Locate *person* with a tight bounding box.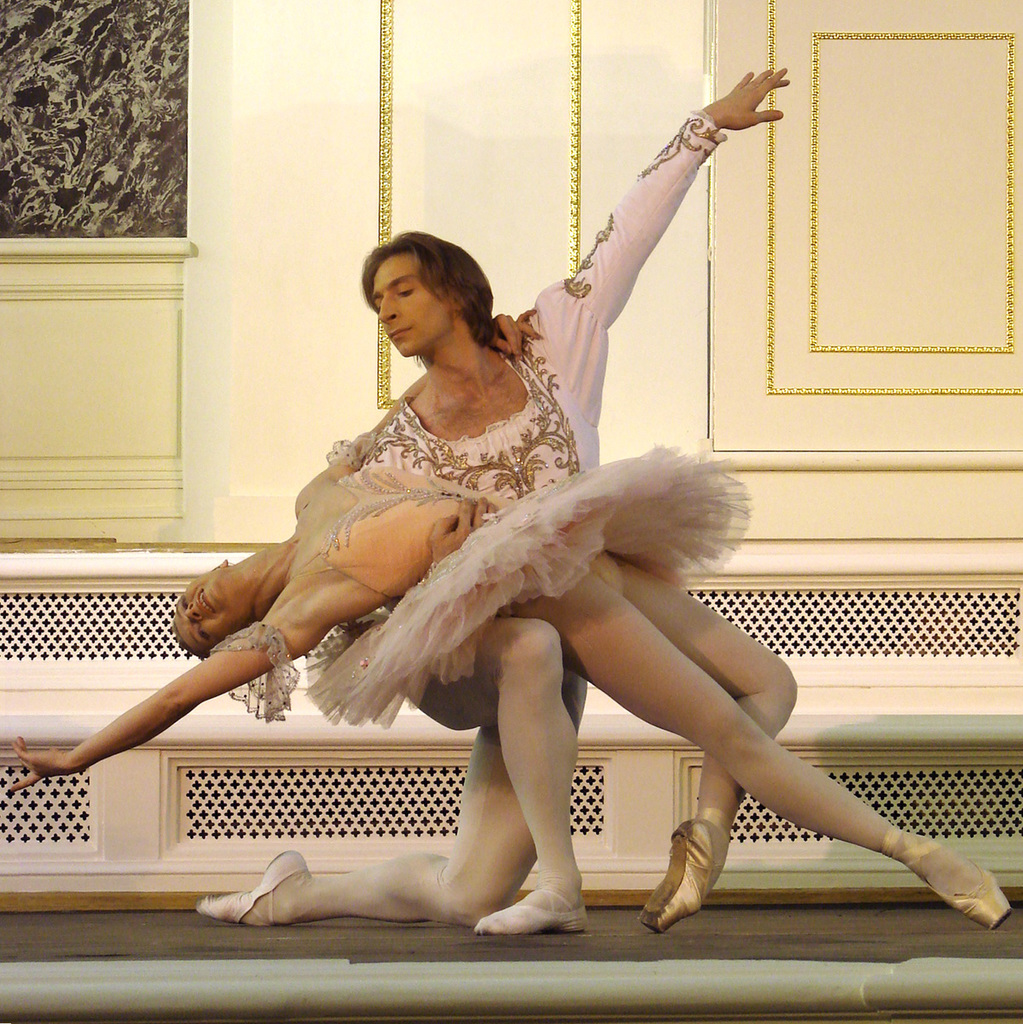
195,59,794,934.
